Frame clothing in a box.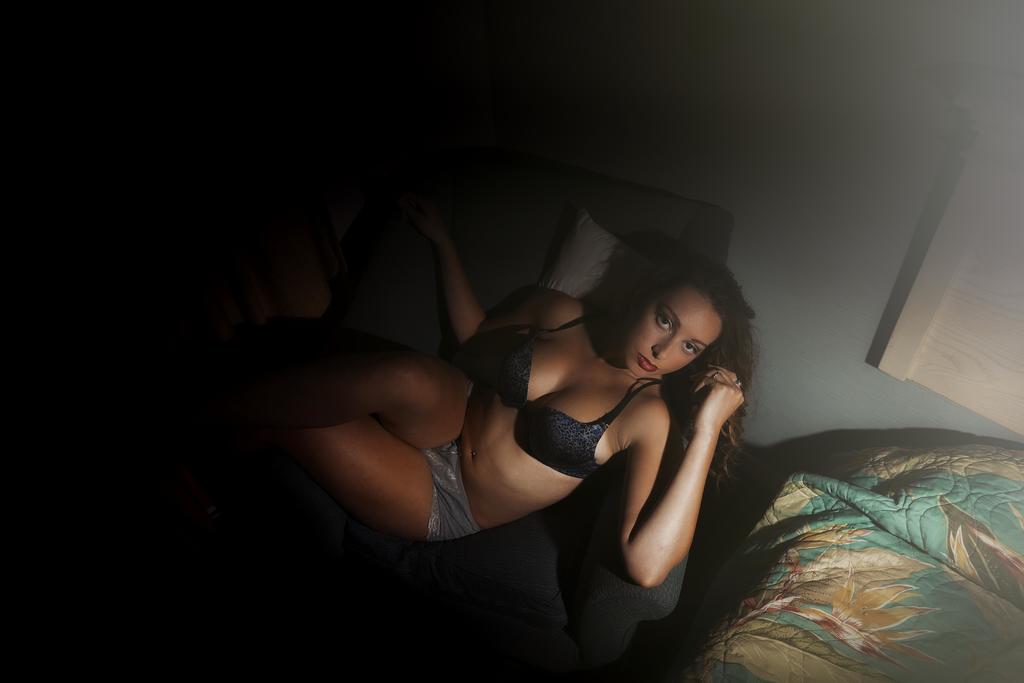
bbox=[413, 432, 473, 534].
